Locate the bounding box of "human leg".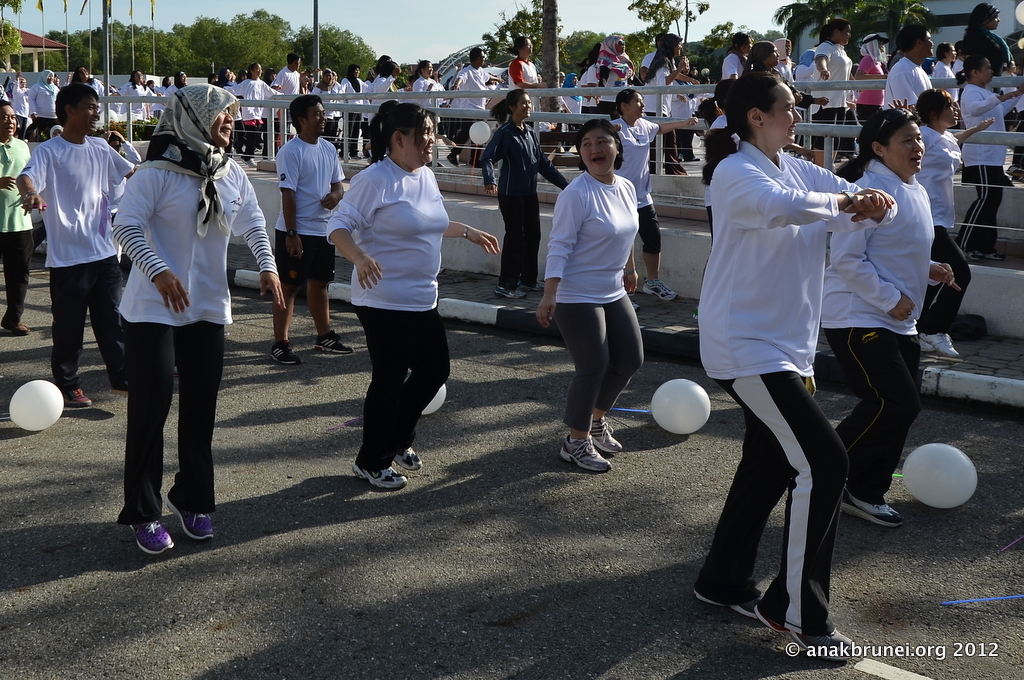
Bounding box: [989,148,1003,258].
